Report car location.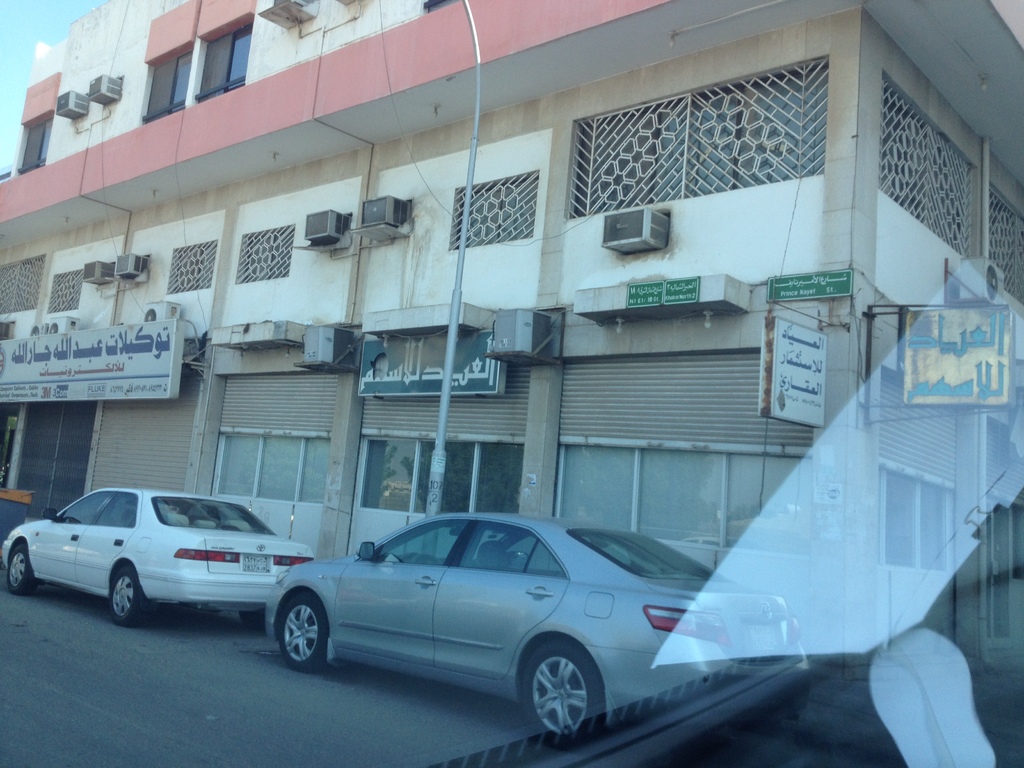
Report: (1, 487, 314, 630).
